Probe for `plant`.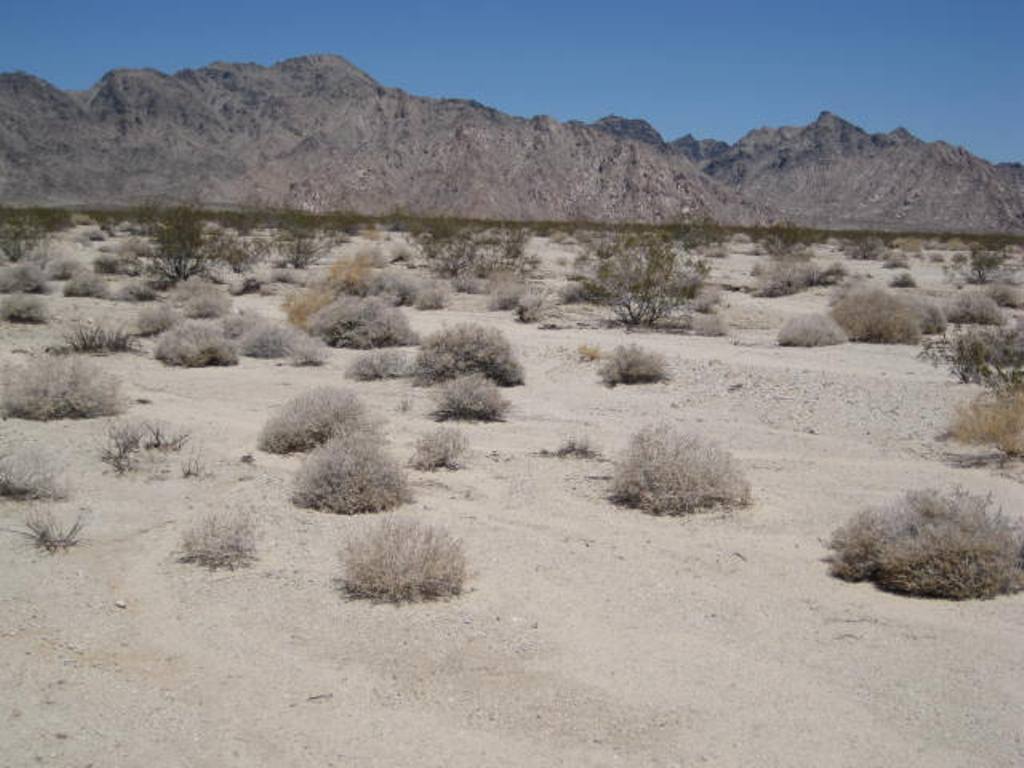
Probe result: 431/373/509/429.
